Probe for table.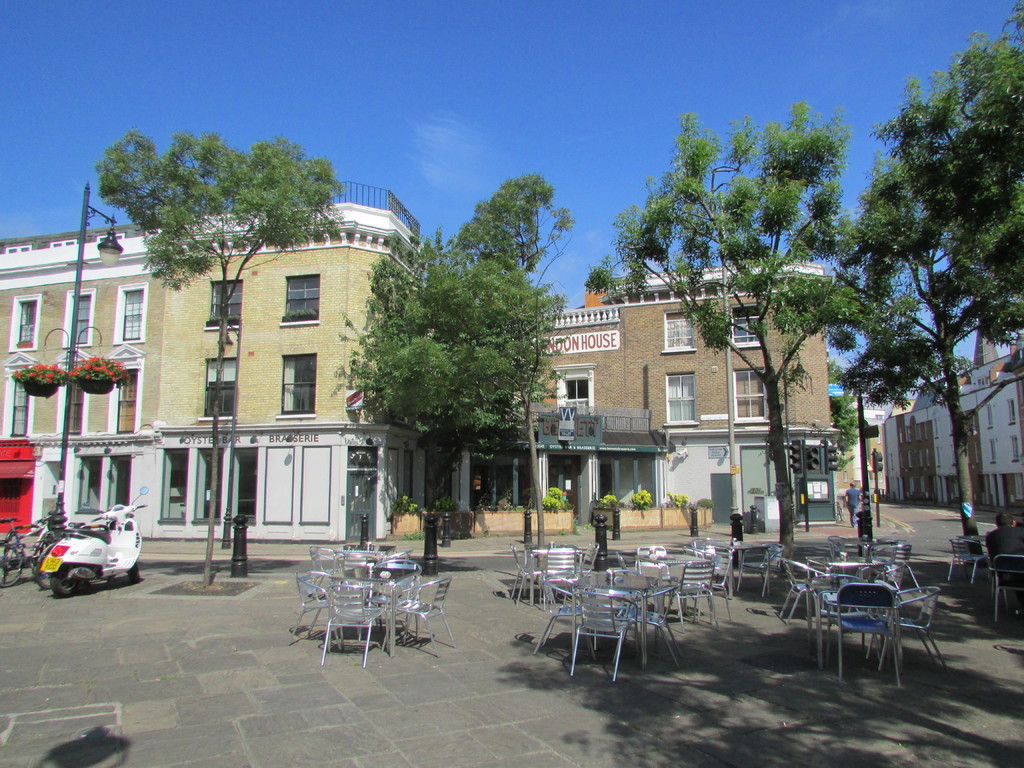
Probe result: rect(333, 548, 398, 579).
